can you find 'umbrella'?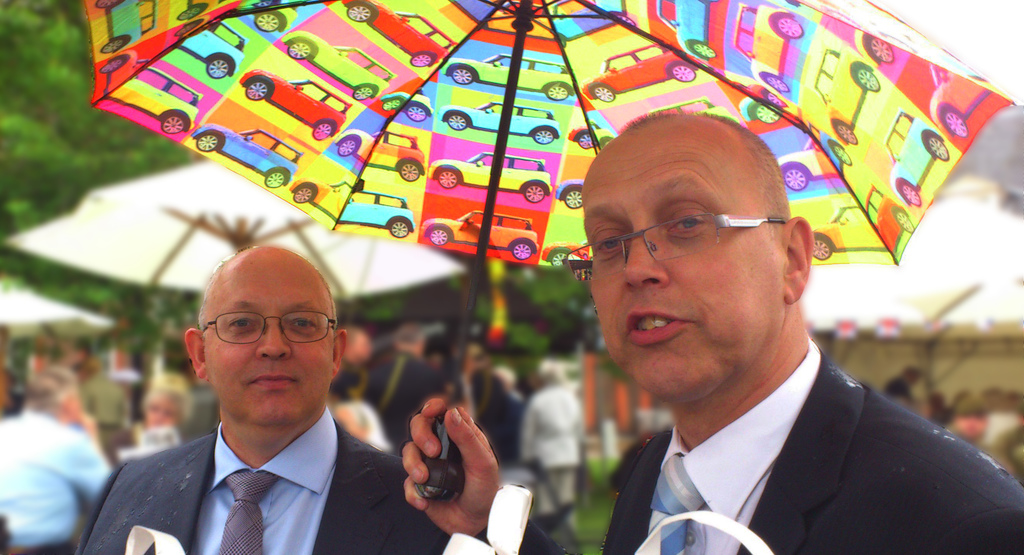
Yes, bounding box: [81,0,1016,504].
